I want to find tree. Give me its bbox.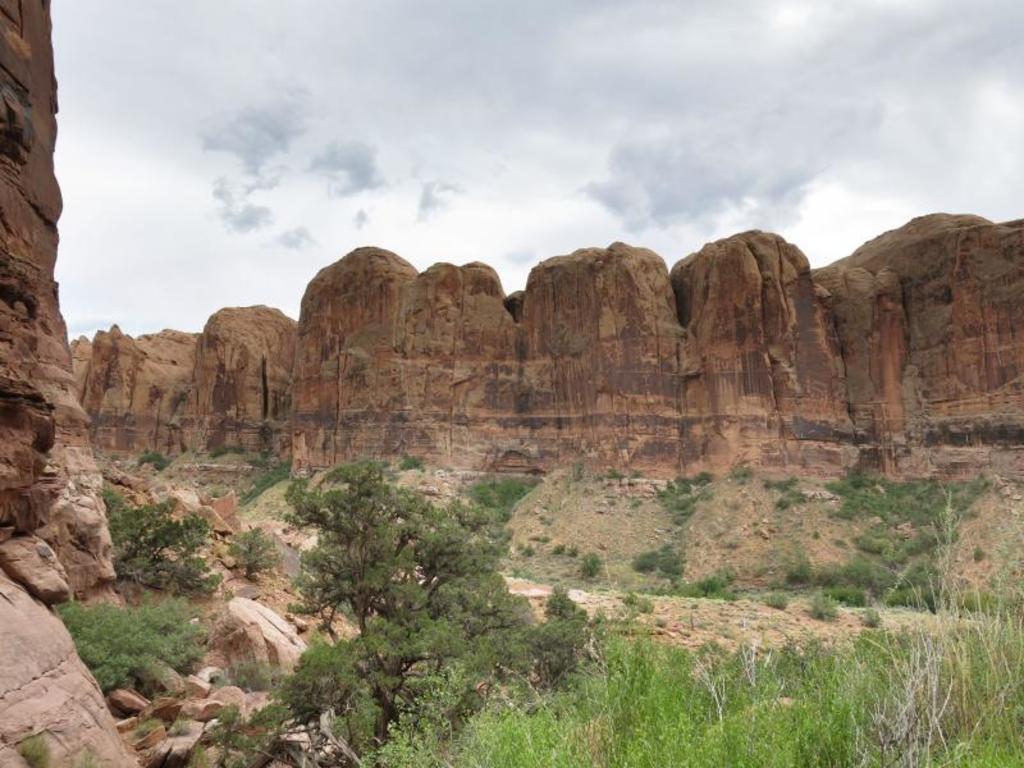
<box>111,480,227,599</box>.
